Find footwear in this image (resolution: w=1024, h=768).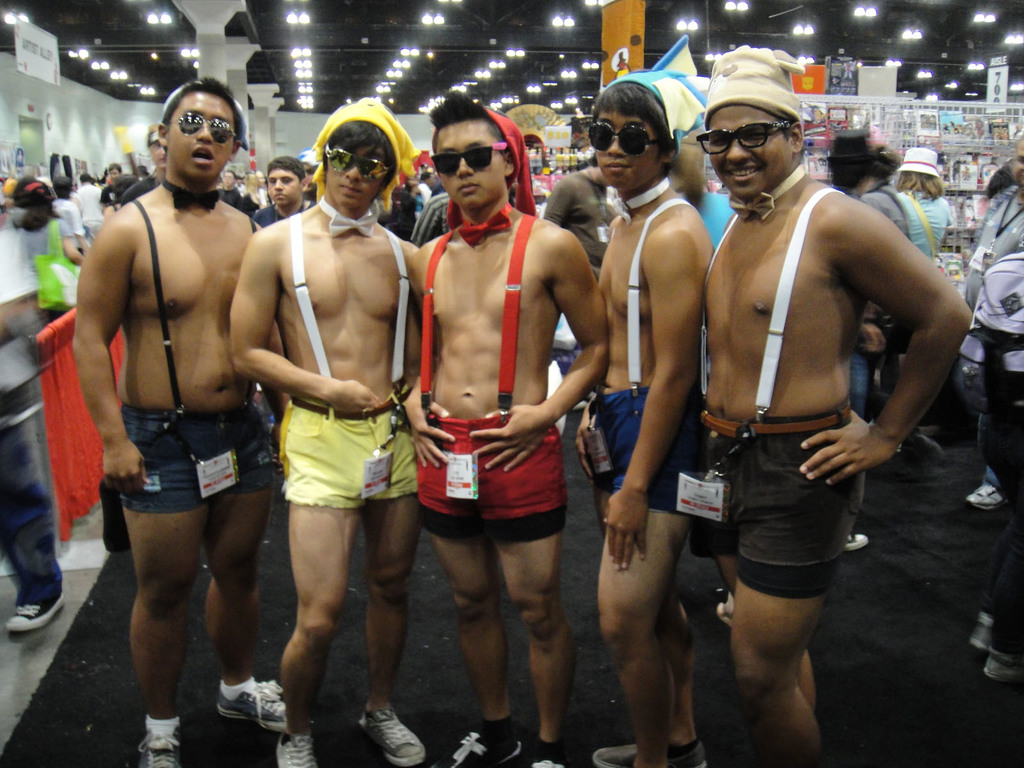
(left=276, top=723, right=319, bottom=767).
